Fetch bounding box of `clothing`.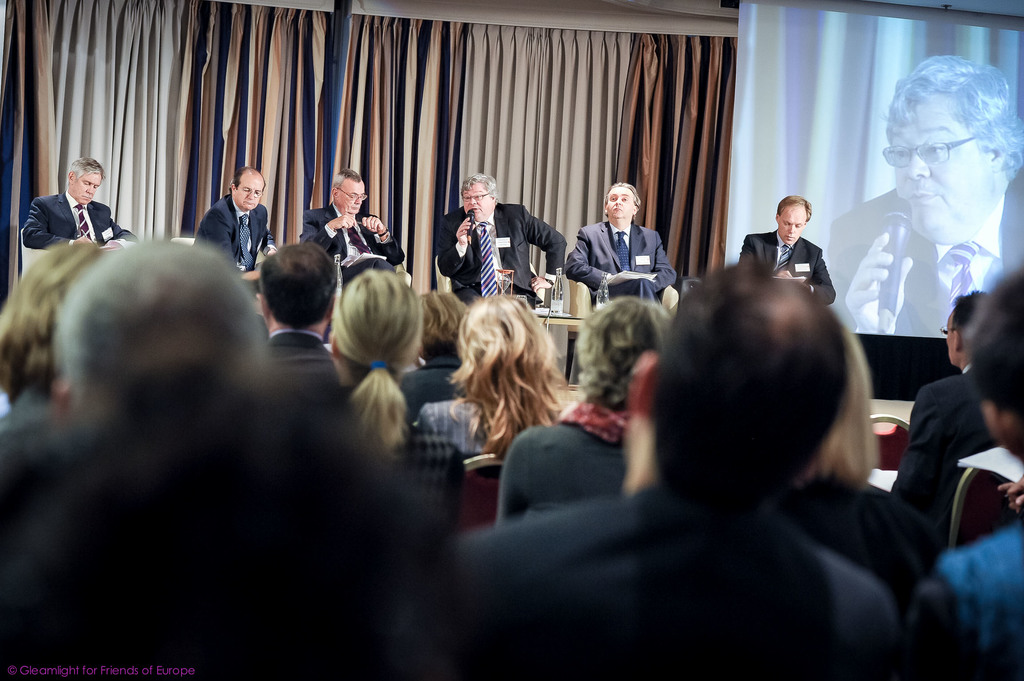
Bbox: x1=892 y1=359 x2=987 y2=558.
